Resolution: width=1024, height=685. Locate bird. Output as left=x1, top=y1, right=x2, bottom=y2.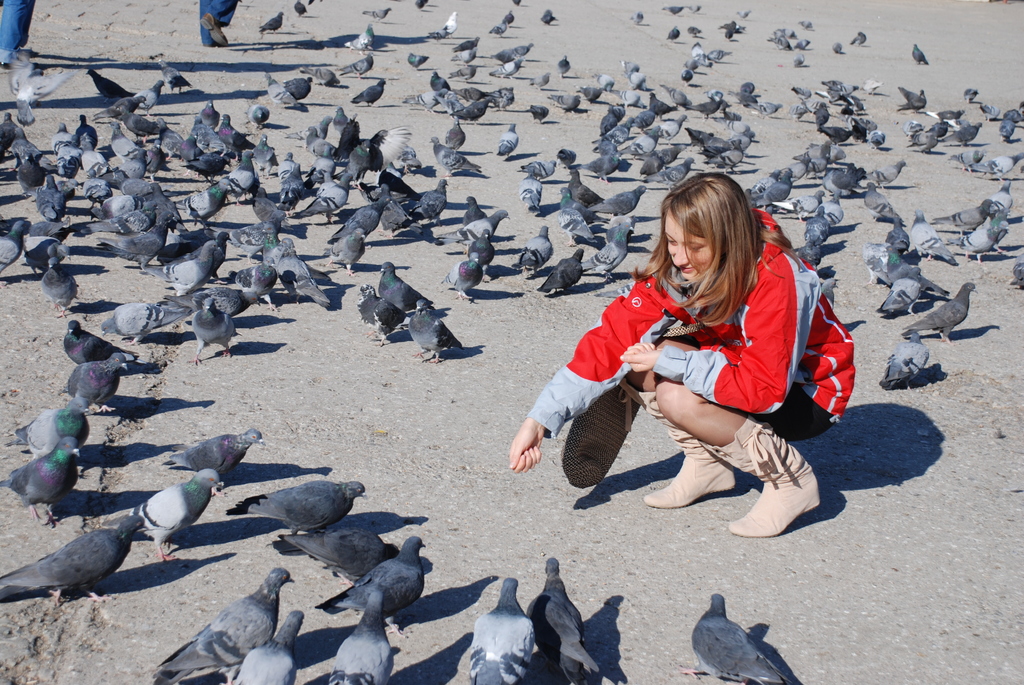
left=225, top=478, right=372, bottom=534.
